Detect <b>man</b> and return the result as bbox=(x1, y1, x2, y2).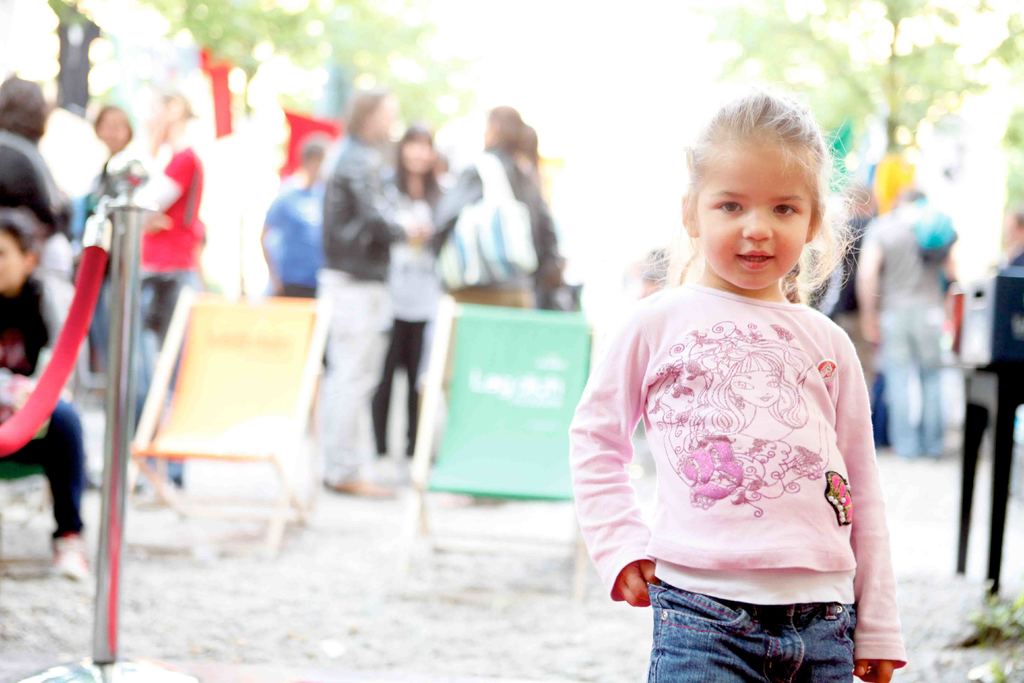
bbox=(991, 208, 1023, 436).
